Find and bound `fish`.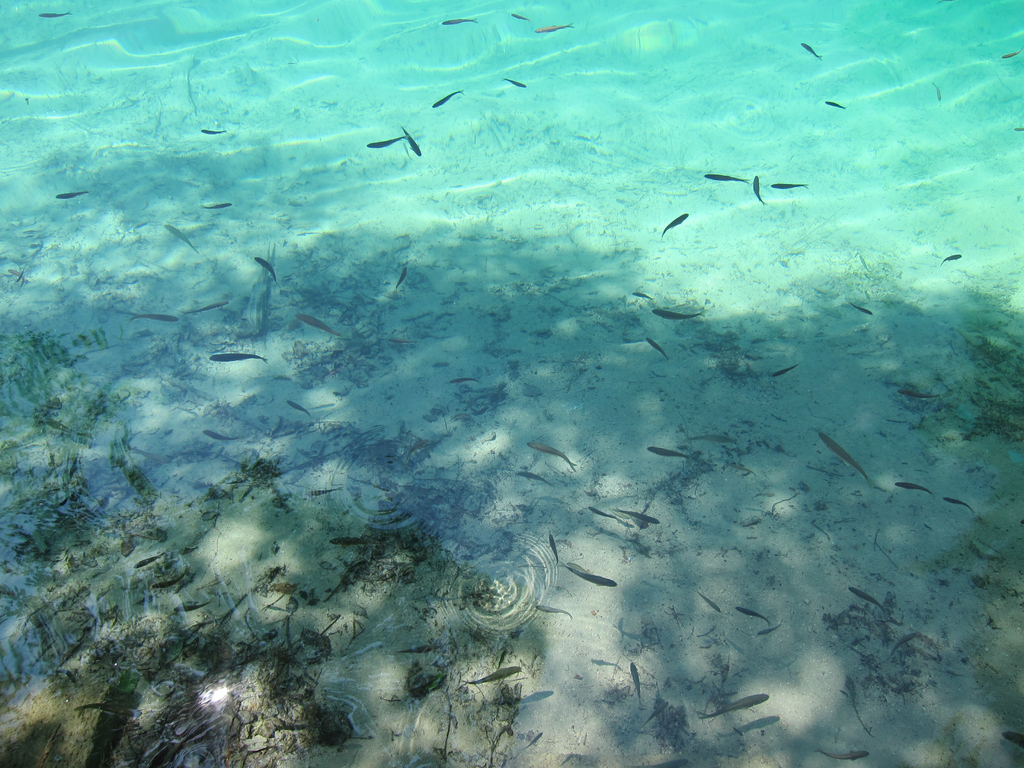
Bound: select_region(520, 732, 538, 749).
